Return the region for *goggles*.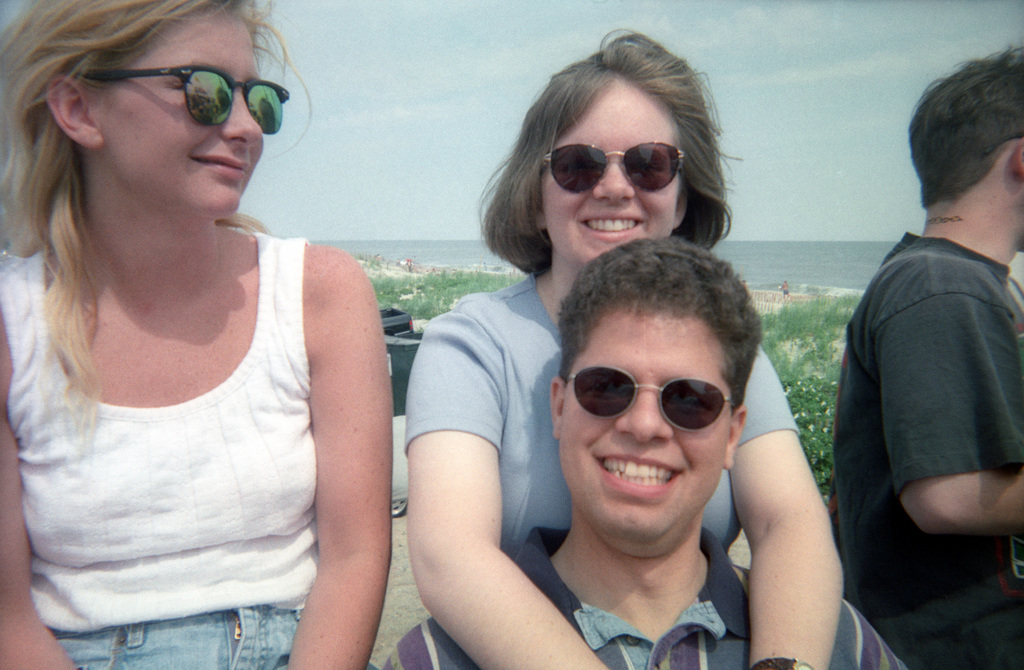
<bbox>90, 69, 296, 135</bbox>.
